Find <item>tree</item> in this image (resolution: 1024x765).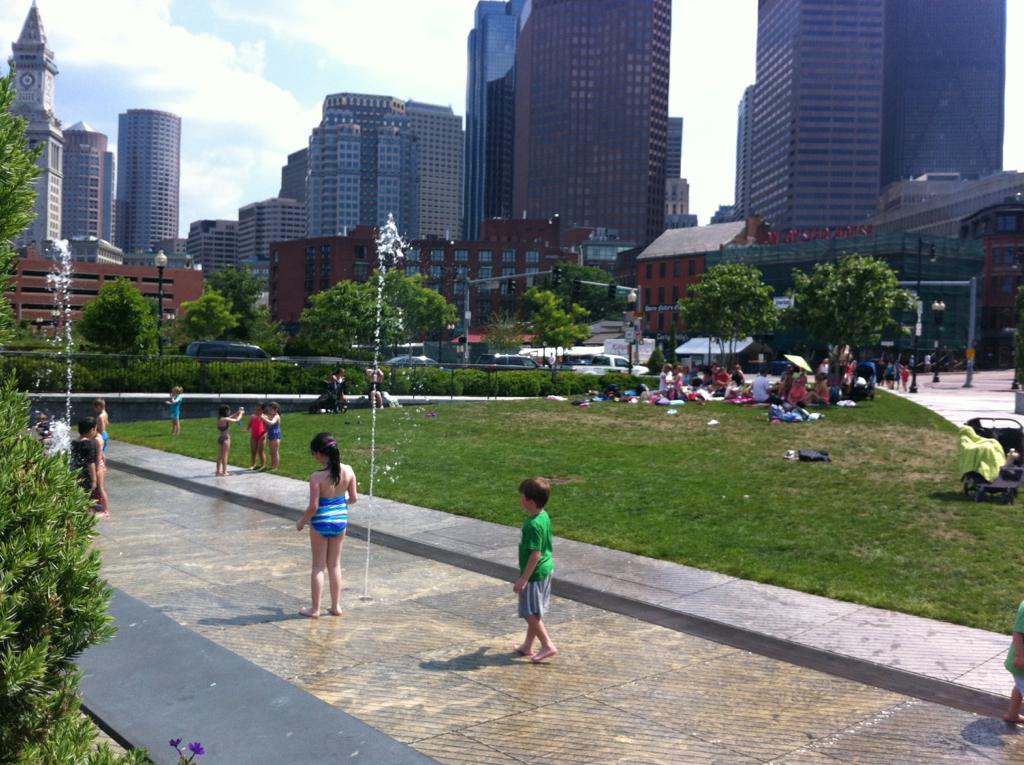
x1=358 y1=264 x2=458 y2=339.
